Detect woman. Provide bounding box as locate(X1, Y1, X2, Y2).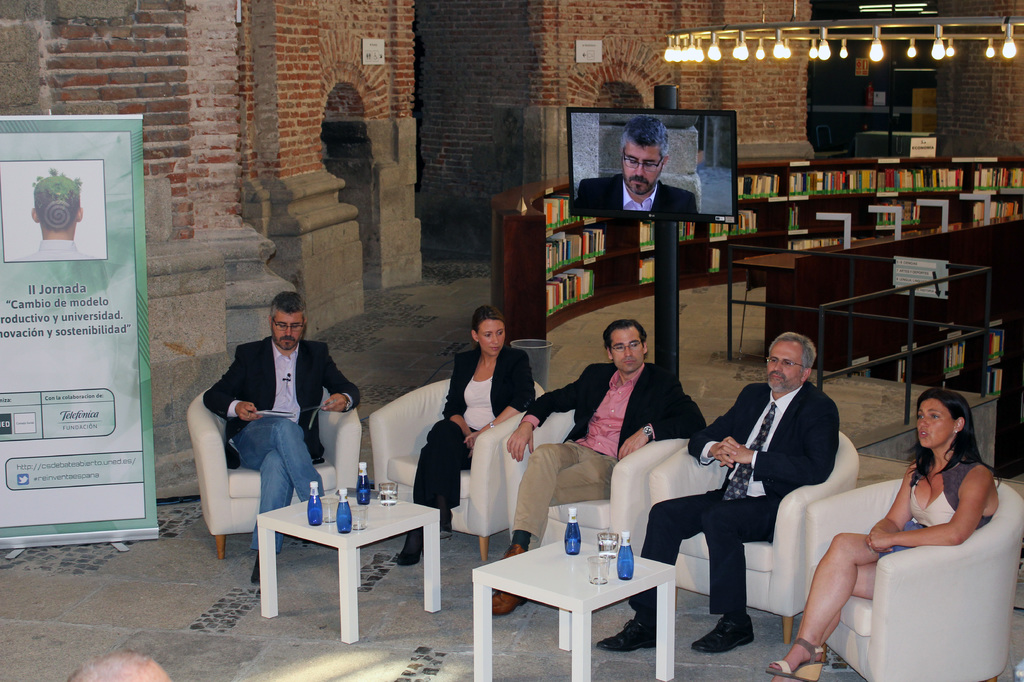
locate(391, 306, 535, 566).
